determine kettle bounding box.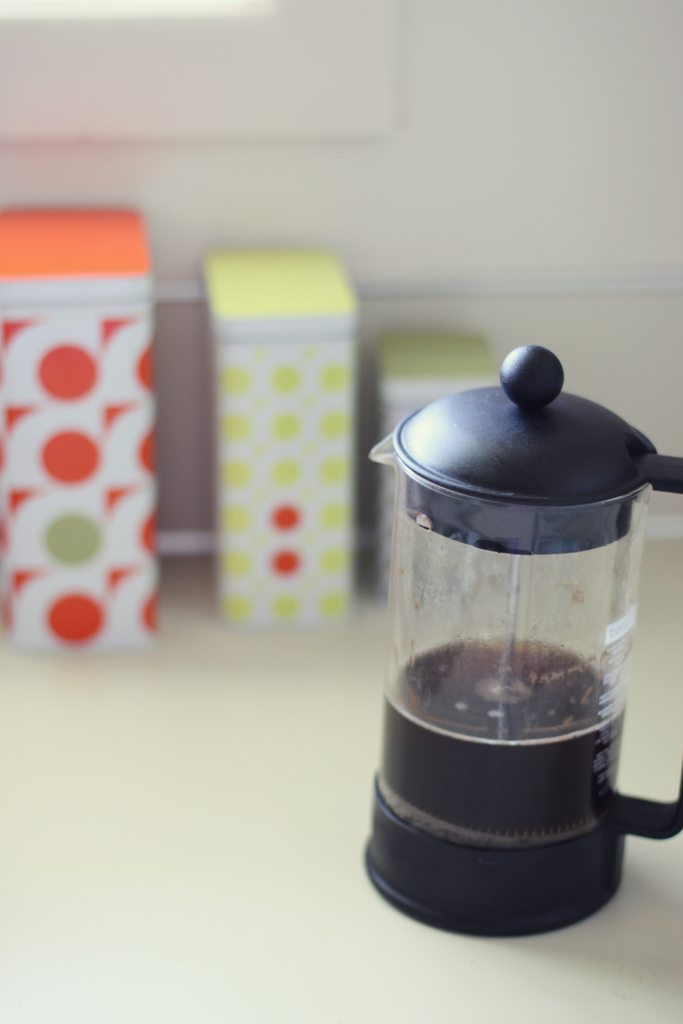
Determined: <bbox>348, 342, 682, 941</bbox>.
